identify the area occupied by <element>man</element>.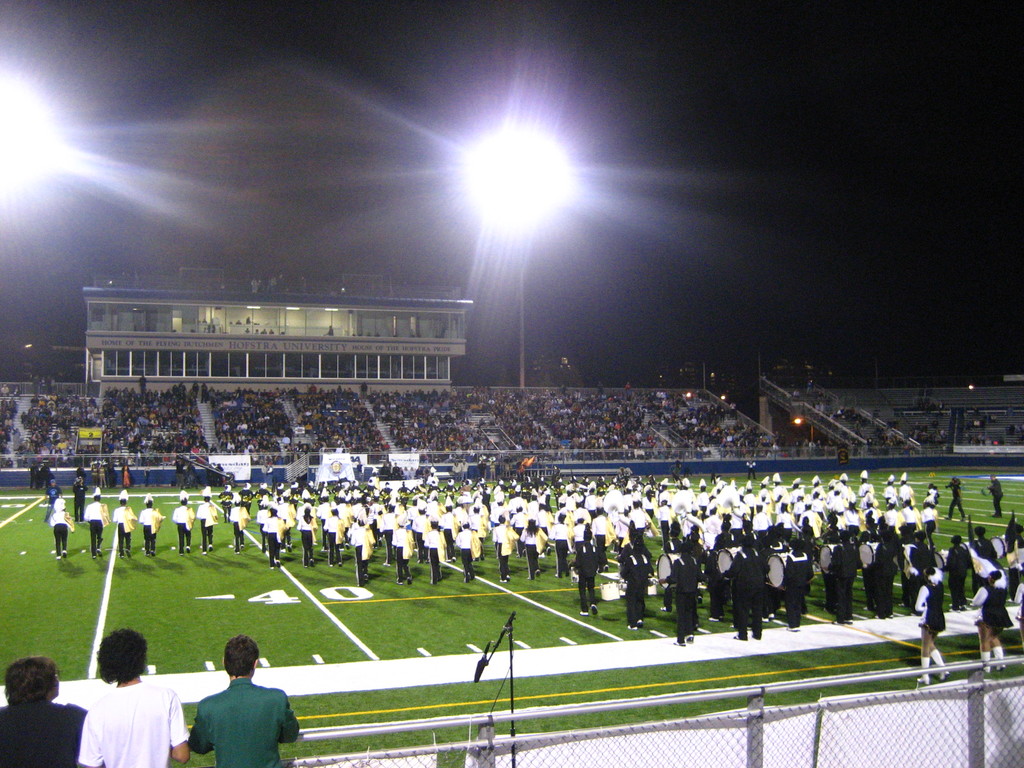
Area: [43,482,63,522].
